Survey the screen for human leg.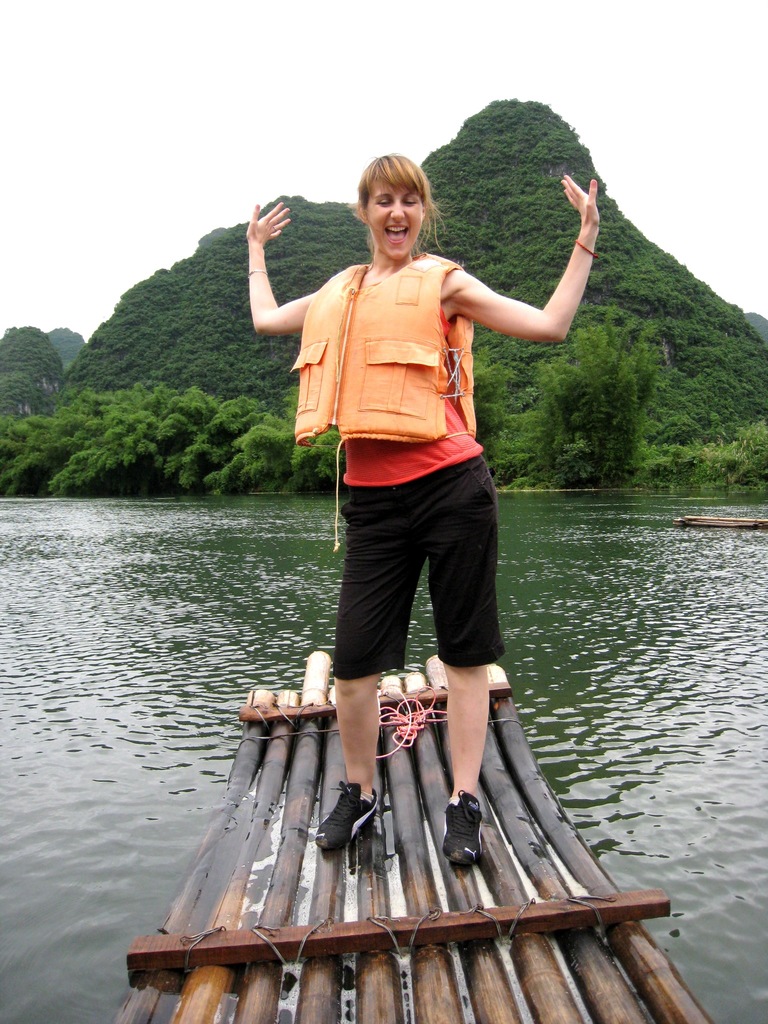
Survey found: 322, 488, 388, 853.
